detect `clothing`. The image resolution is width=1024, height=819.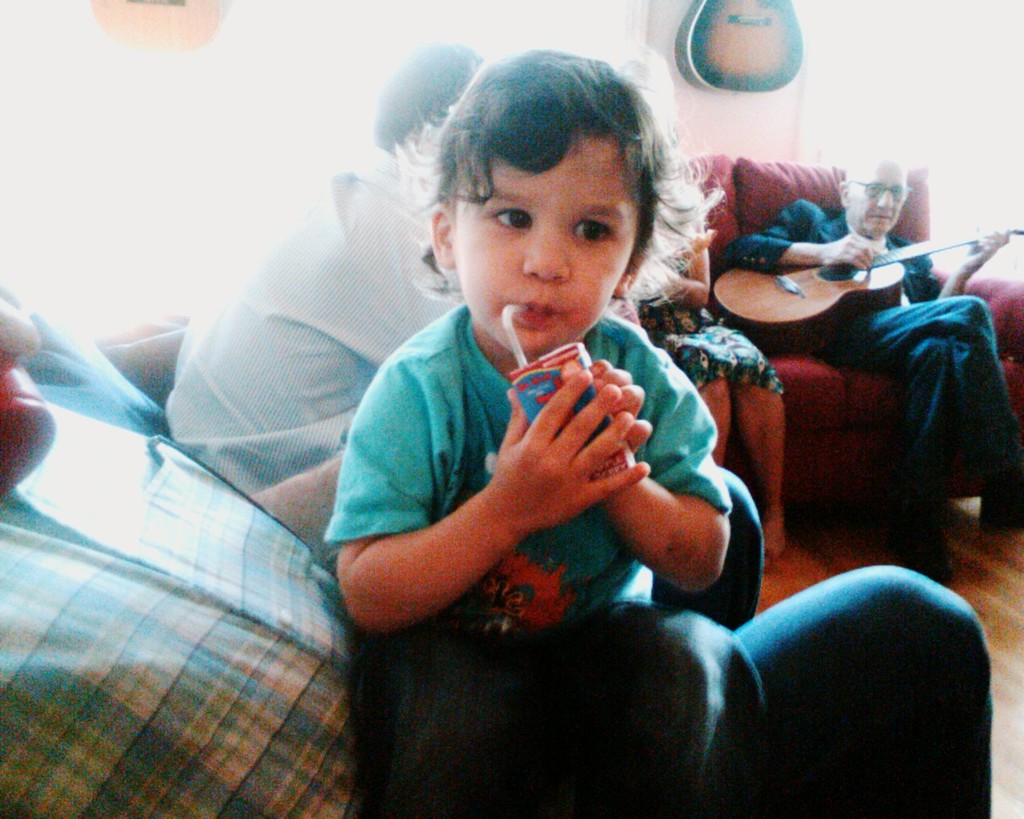
(left=278, top=206, right=762, bottom=714).
